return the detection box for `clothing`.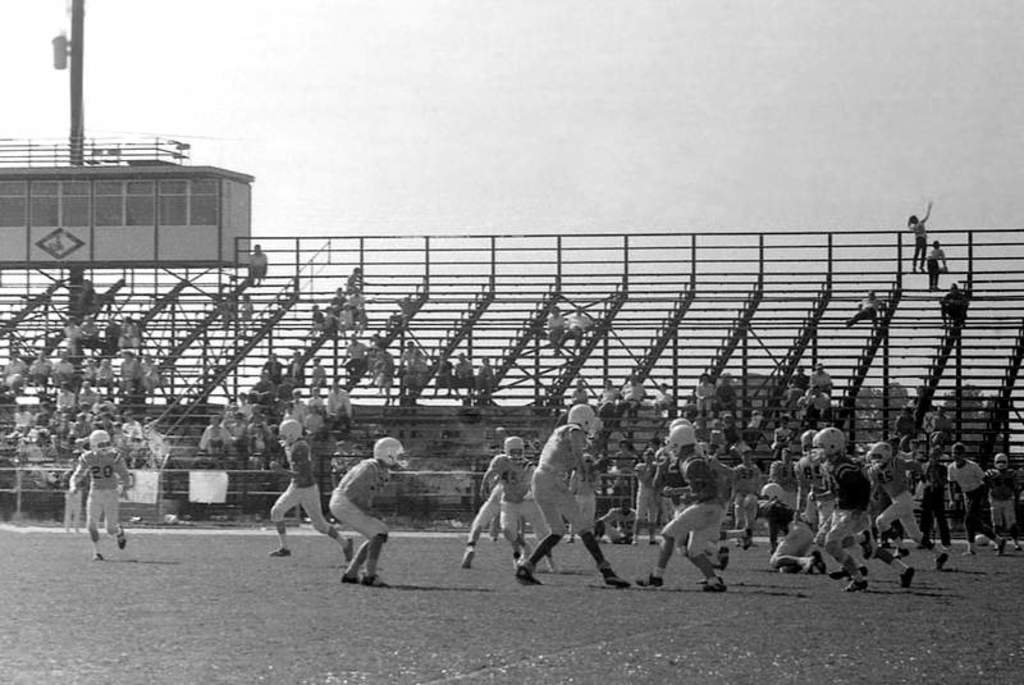
detection(120, 357, 145, 387).
